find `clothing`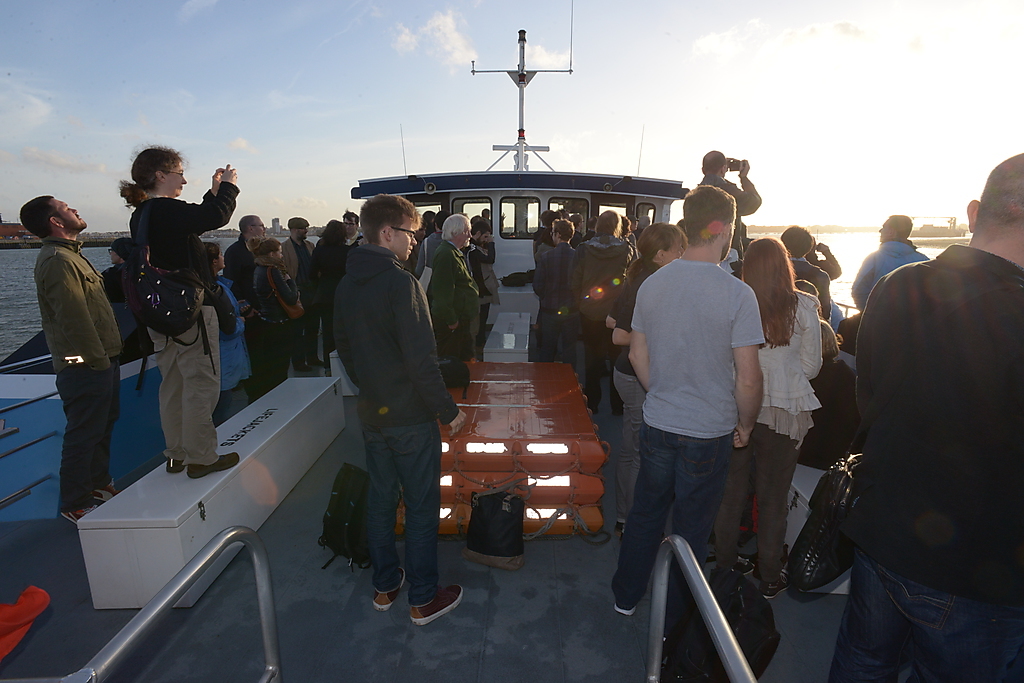
box=[33, 232, 124, 373]
